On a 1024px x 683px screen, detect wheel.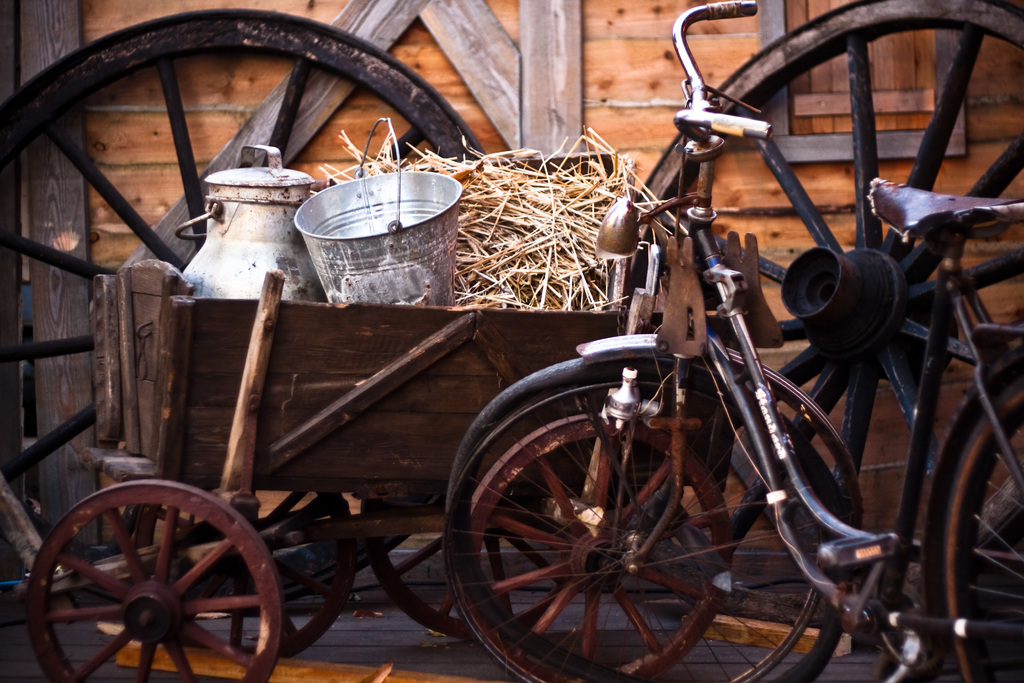
{"left": 4, "top": 8, "right": 486, "bottom": 559}.
